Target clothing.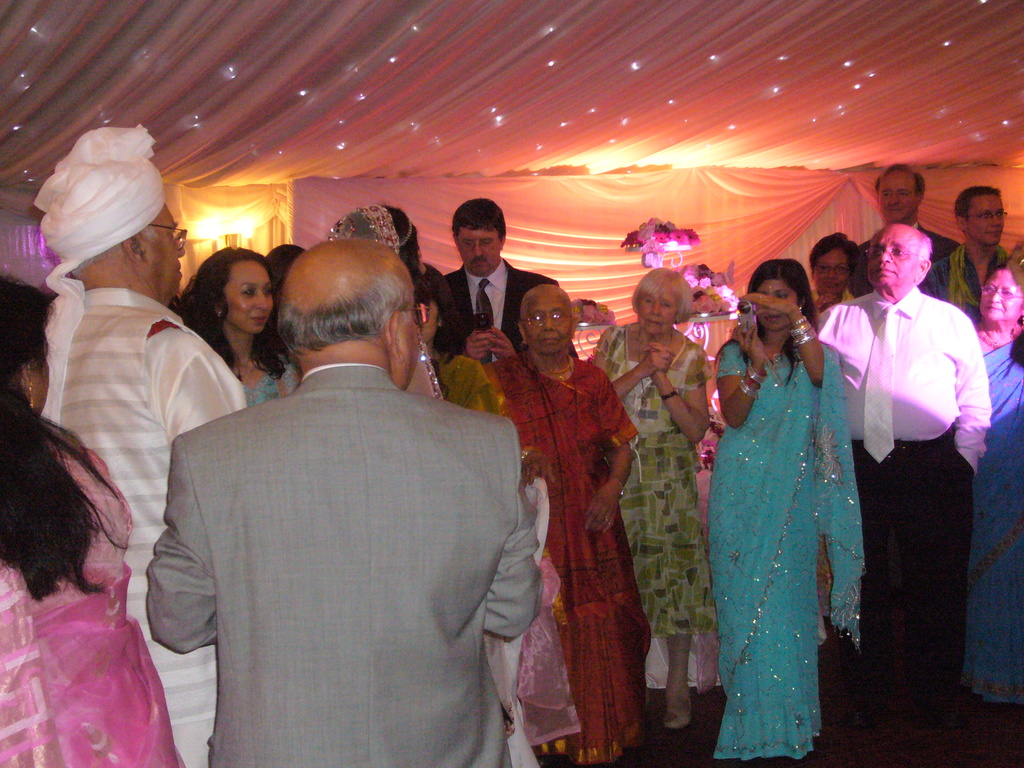
Target region: <region>0, 408, 177, 767</region>.
